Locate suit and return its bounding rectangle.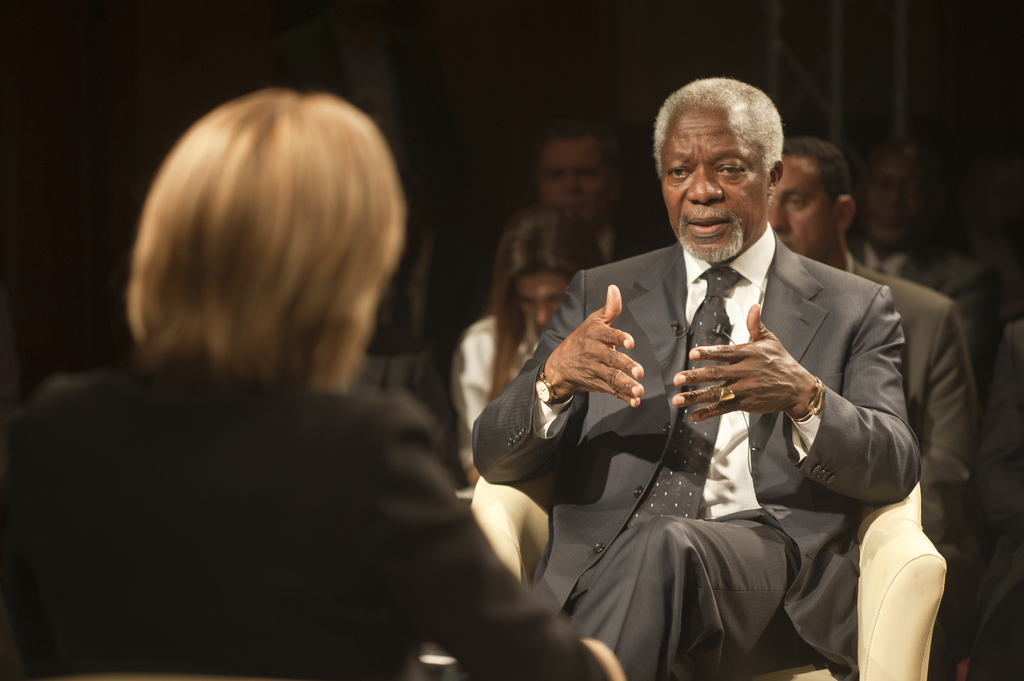
detection(498, 169, 946, 642).
